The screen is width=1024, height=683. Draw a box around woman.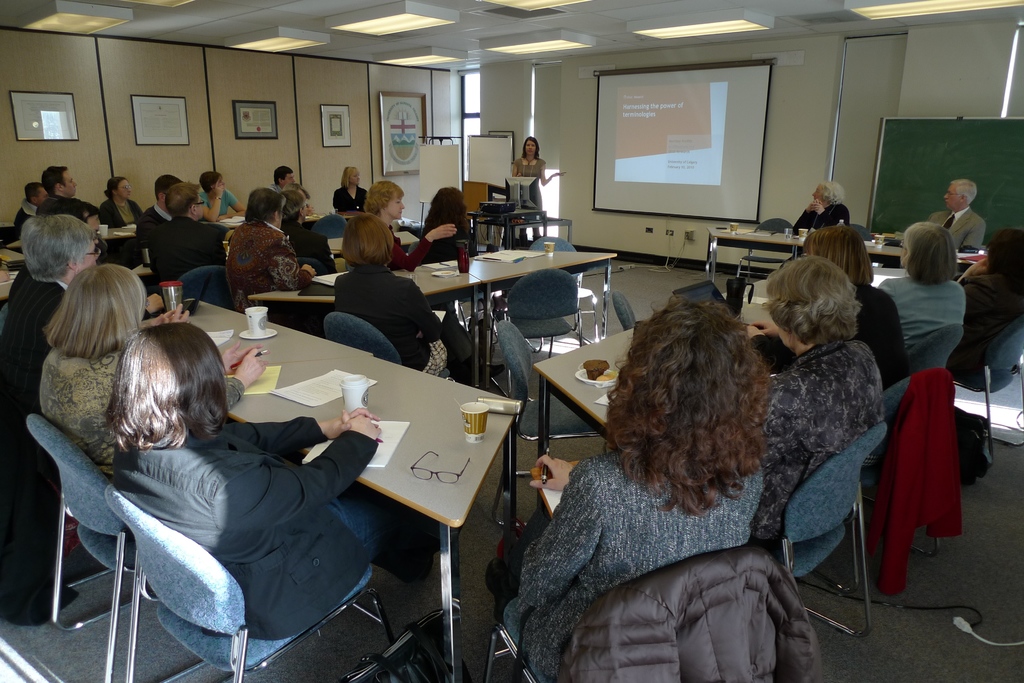
bbox=(952, 230, 1023, 351).
